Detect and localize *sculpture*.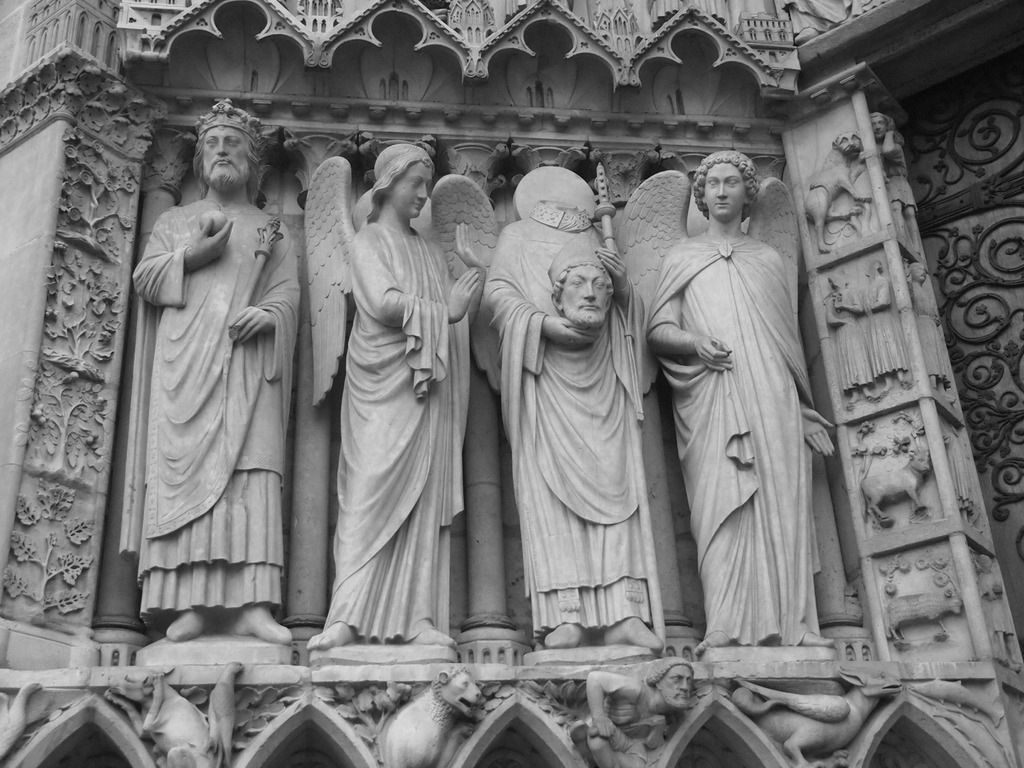
Localized at l=890, t=566, r=964, b=643.
